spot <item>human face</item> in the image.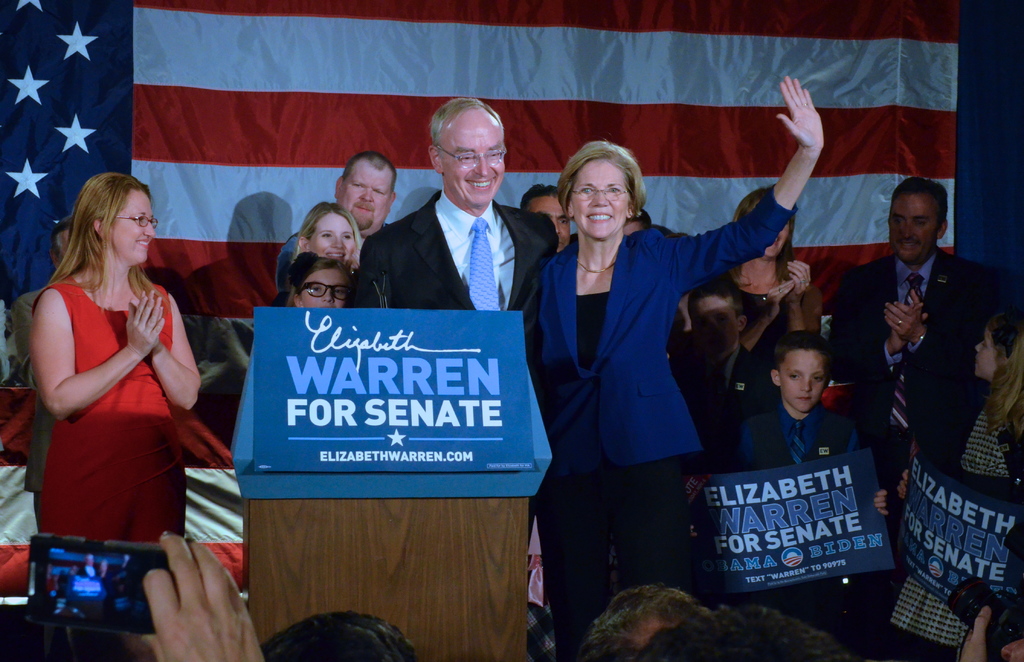
<item>human face</item> found at Rect(886, 196, 939, 261).
